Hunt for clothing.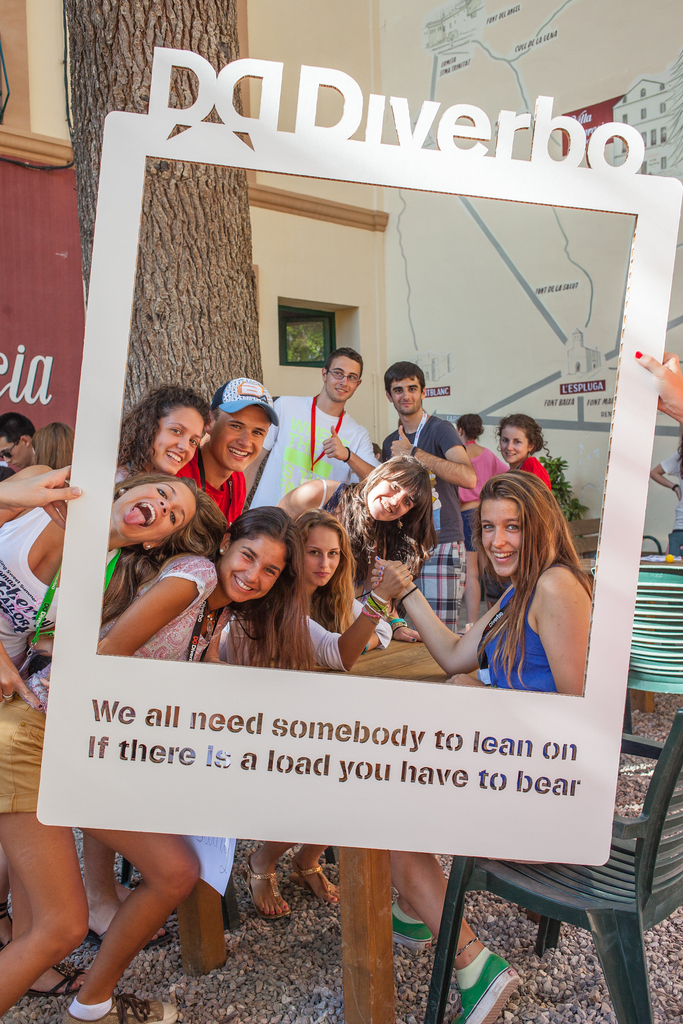
Hunted down at 509, 452, 543, 488.
